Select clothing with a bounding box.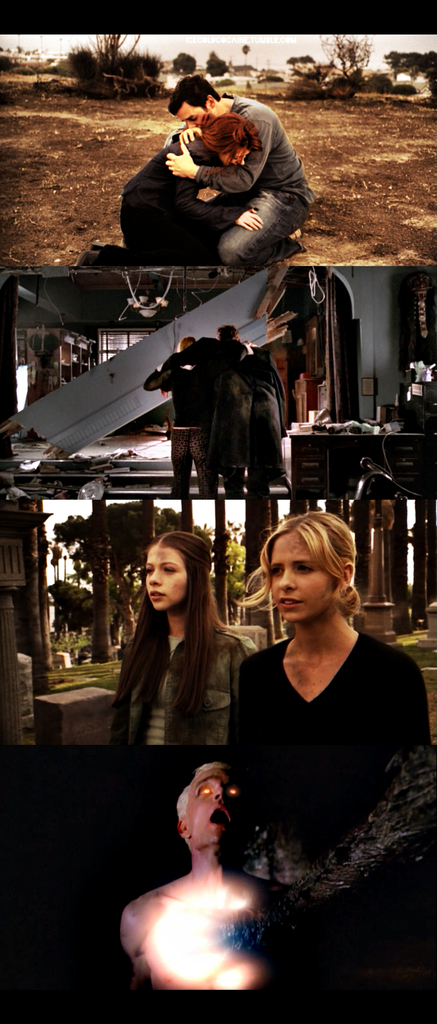
select_region(133, 138, 224, 246).
